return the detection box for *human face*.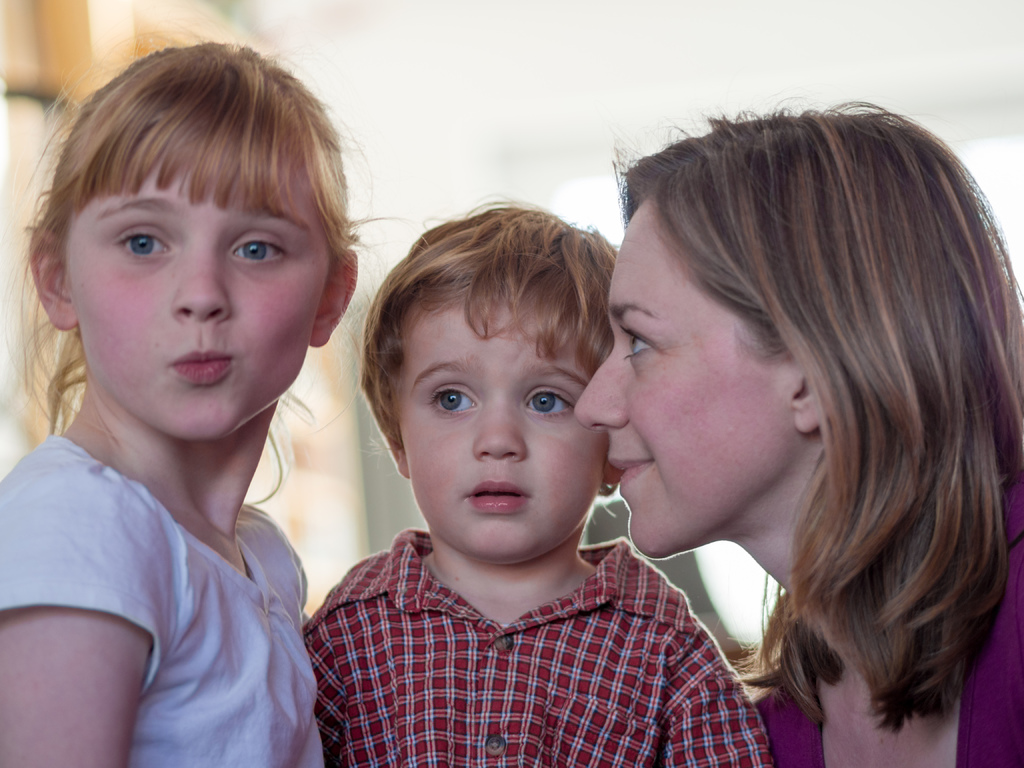
(x1=66, y1=161, x2=330, y2=440).
